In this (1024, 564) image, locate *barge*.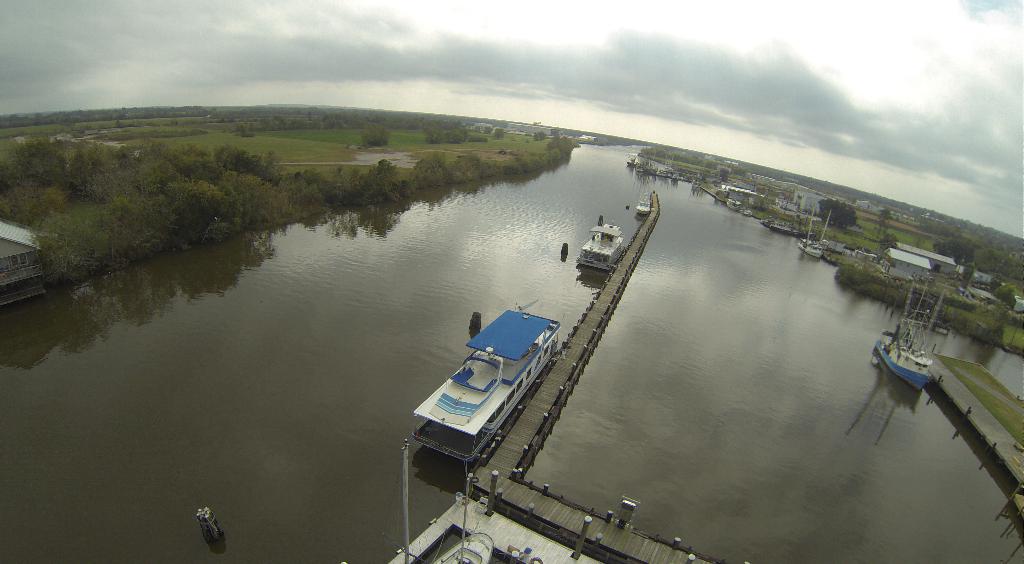
Bounding box: x1=798 y1=238 x2=823 y2=261.
